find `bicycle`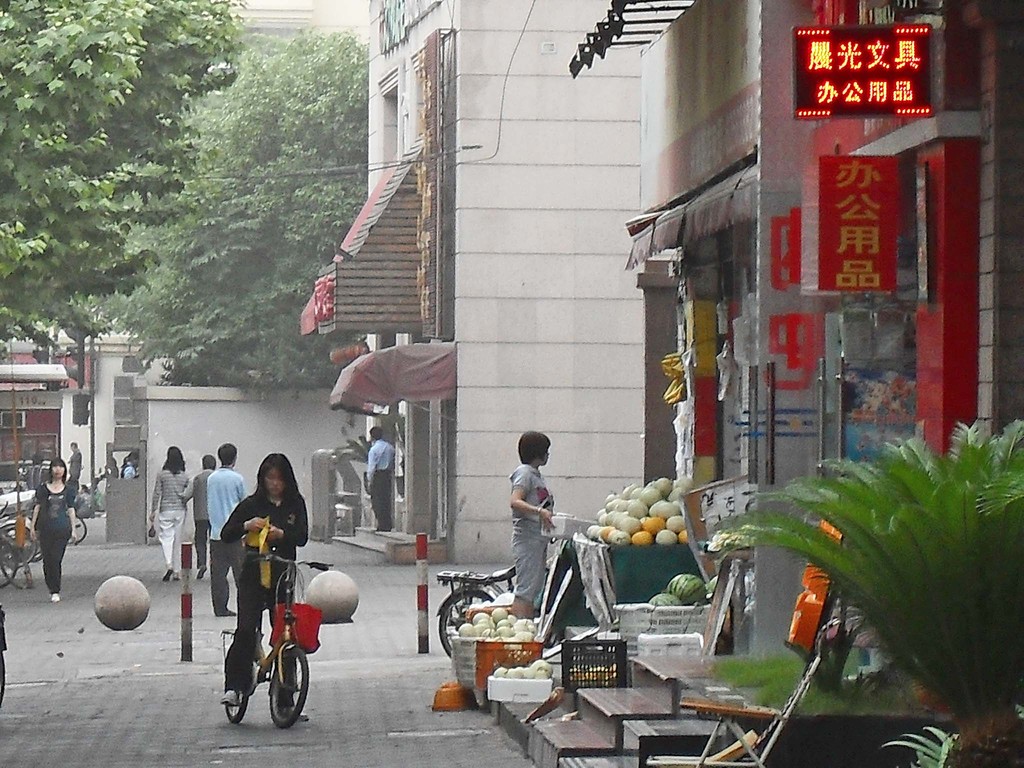
(0, 512, 41, 568)
